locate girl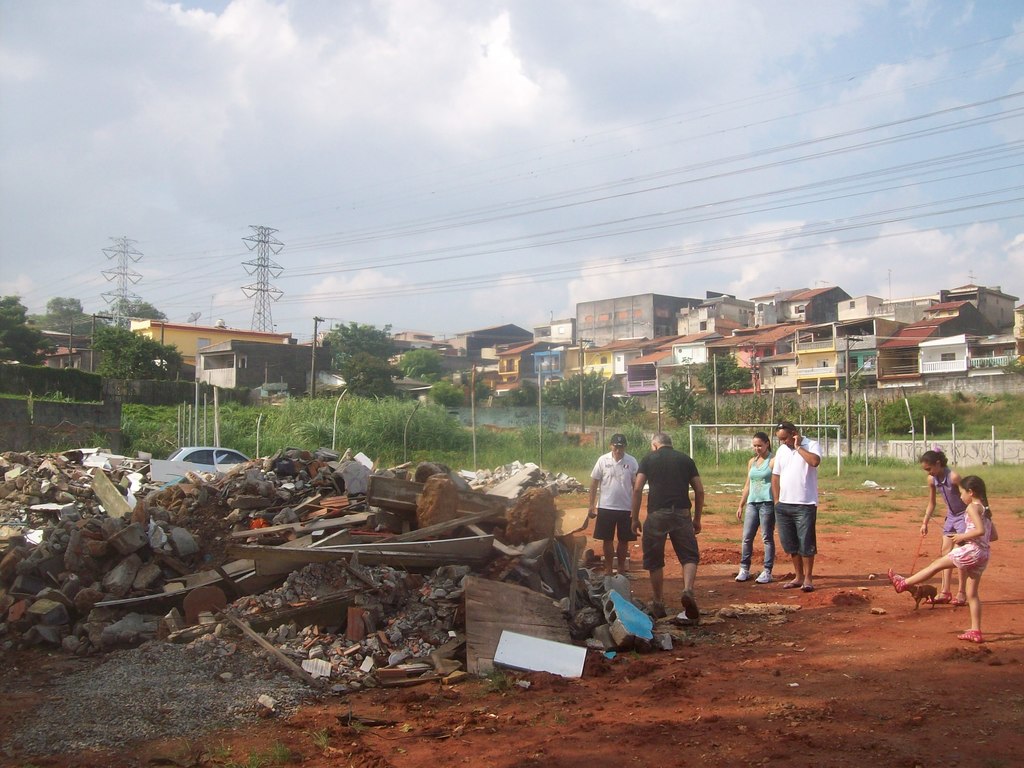
(left=889, top=474, right=997, bottom=642)
